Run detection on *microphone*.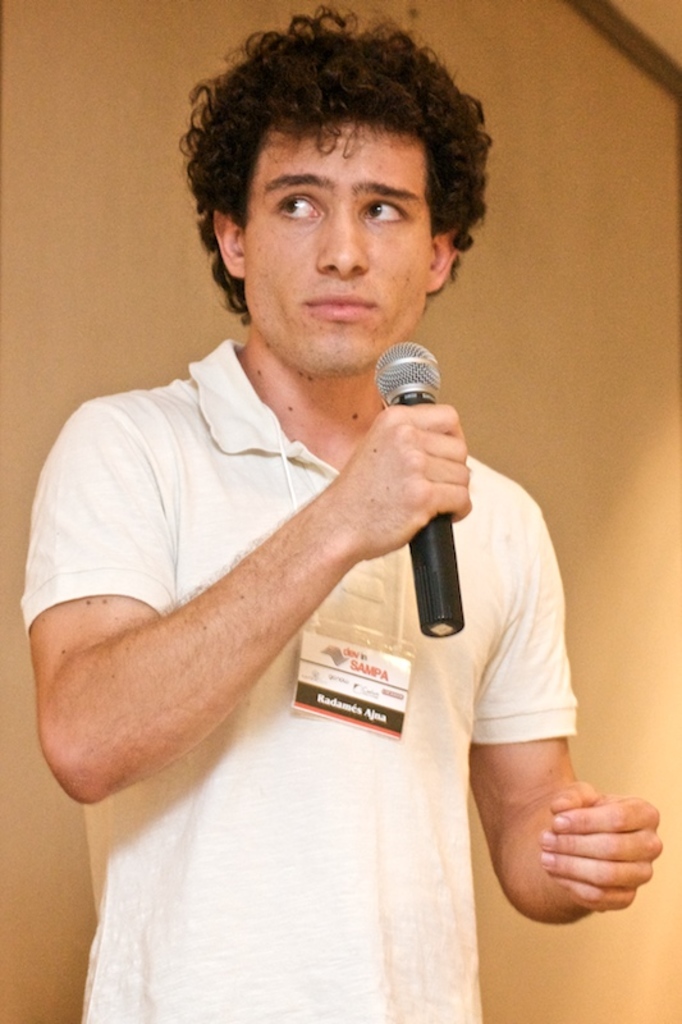
Result: (372,342,468,636).
